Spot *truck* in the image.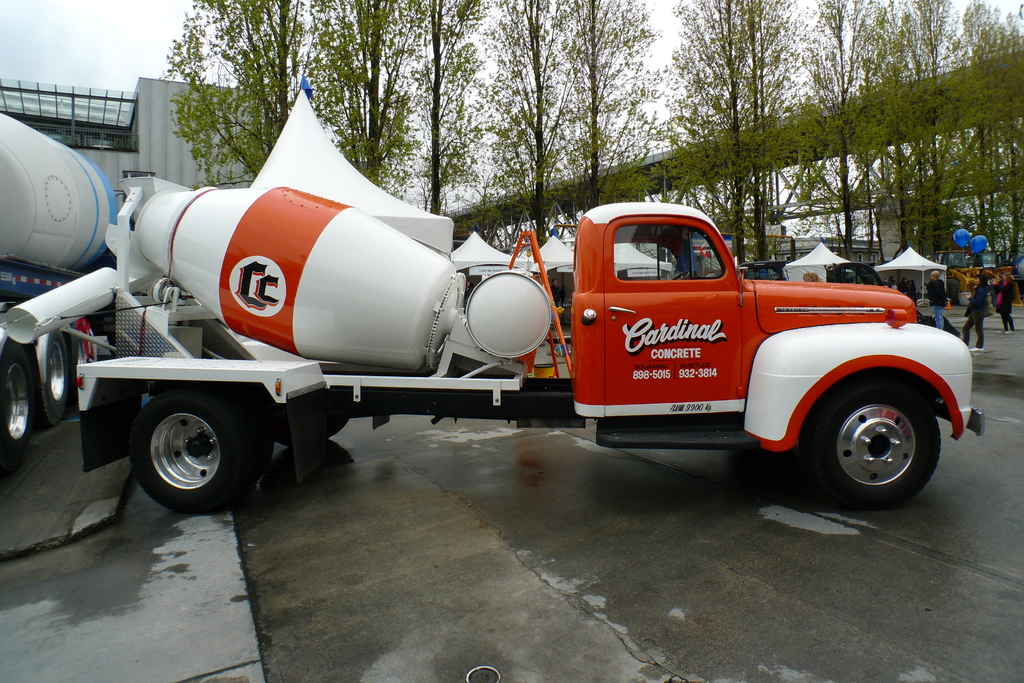
*truck* found at (0, 110, 134, 453).
